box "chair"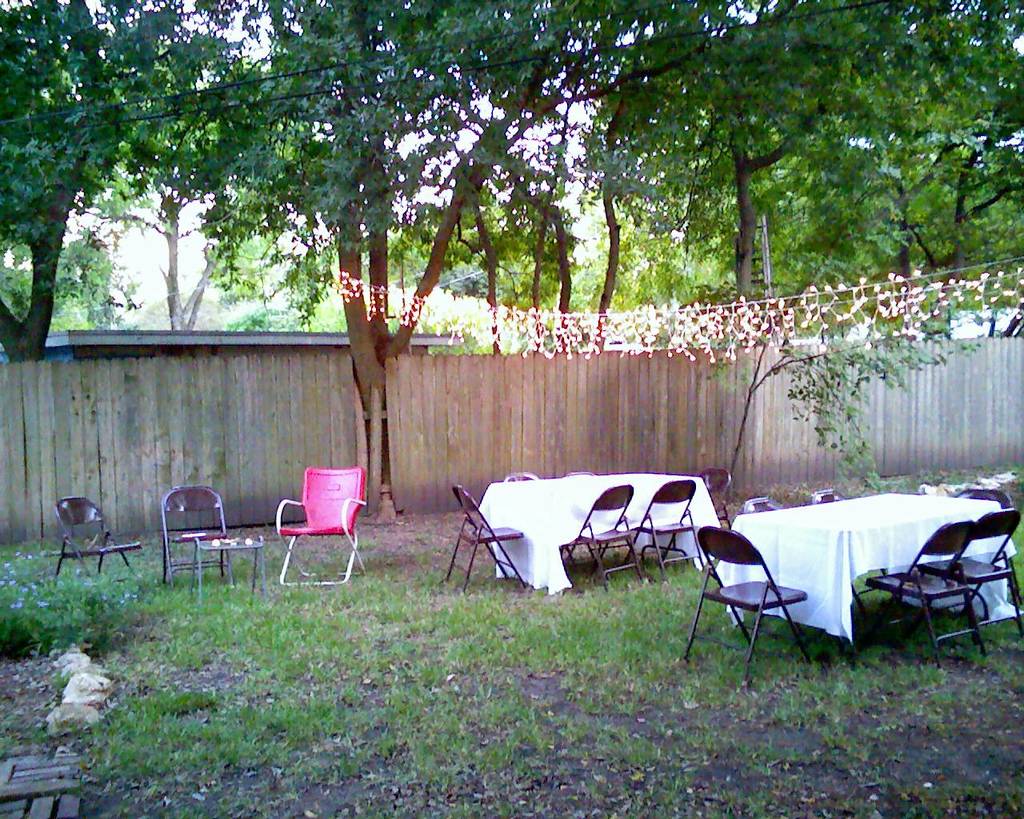
(x1=439, y1=481, x2=528, y2=593)
